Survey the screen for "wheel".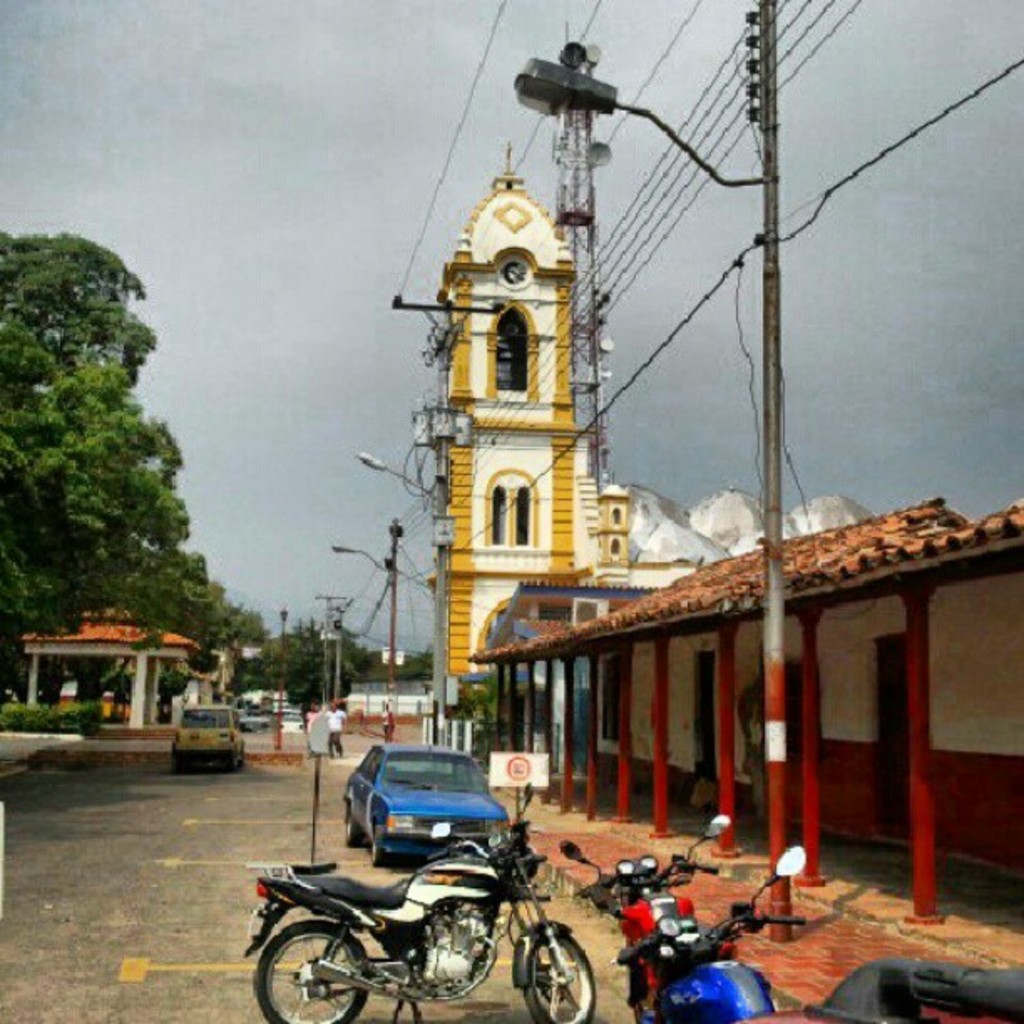
Survey found: 527 929 596 1022.
